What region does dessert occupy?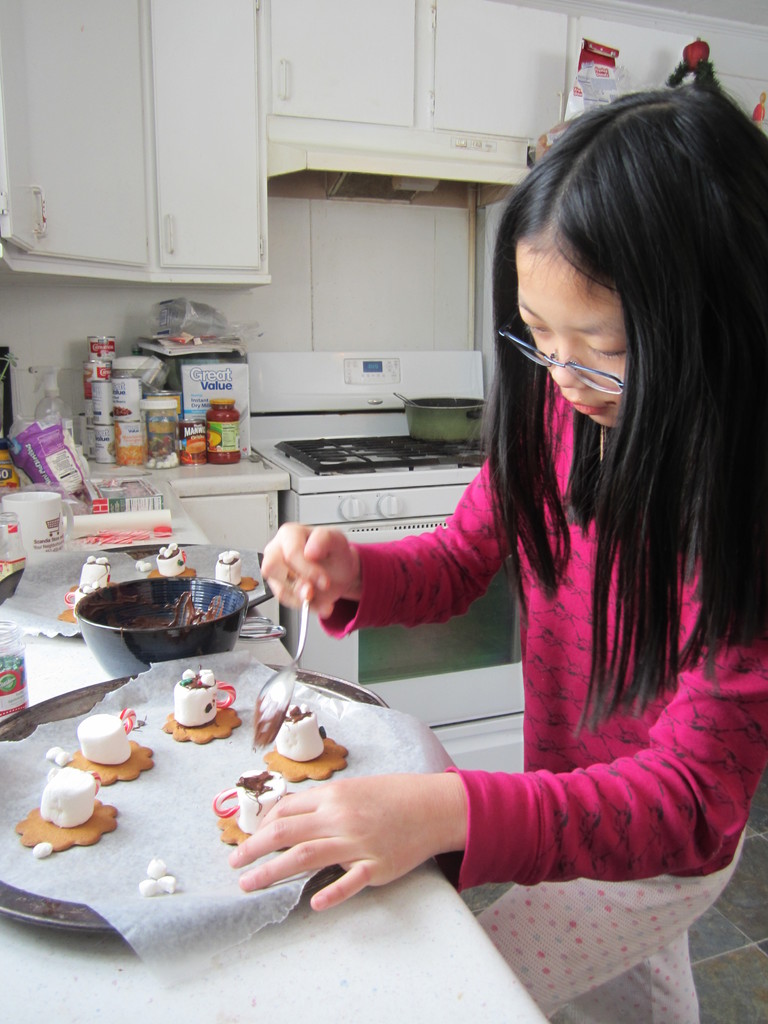
<bbox>221, 762, 260, 834</bbox>.
